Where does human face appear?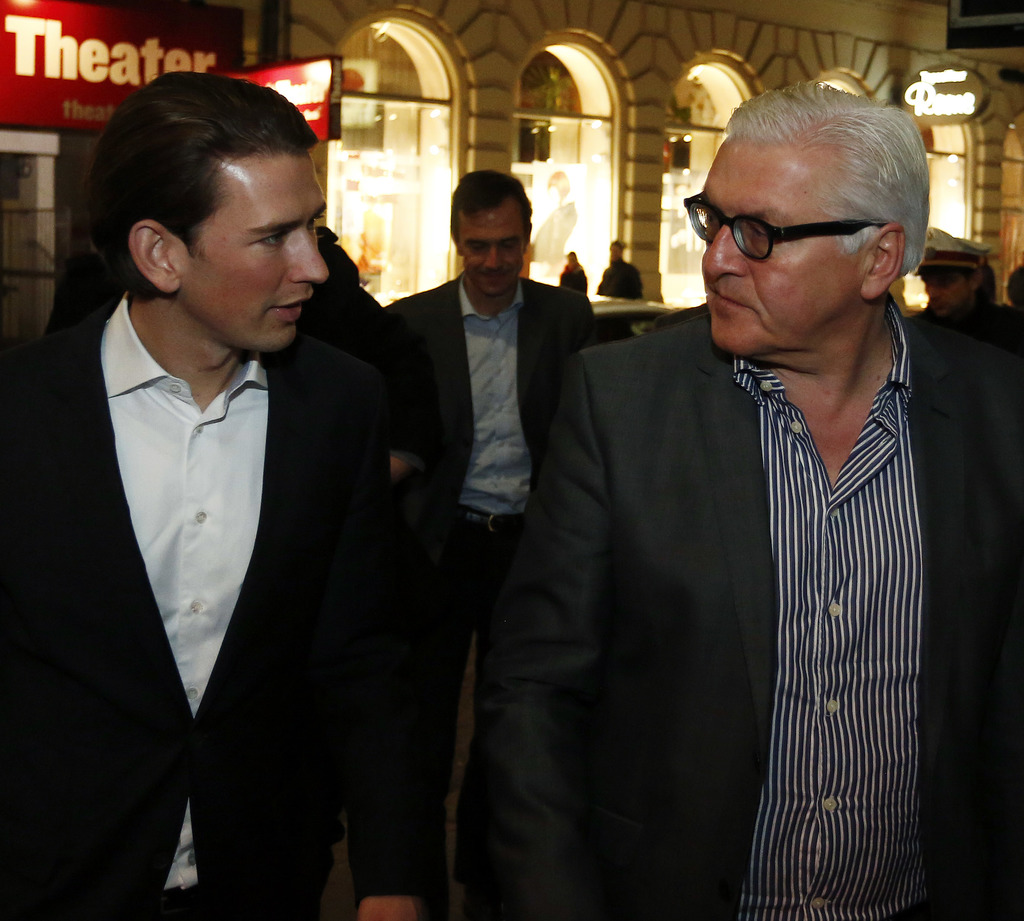
Appears at {"x1": 605, "y1": 238, "x2": 625, "y2": 265}.
